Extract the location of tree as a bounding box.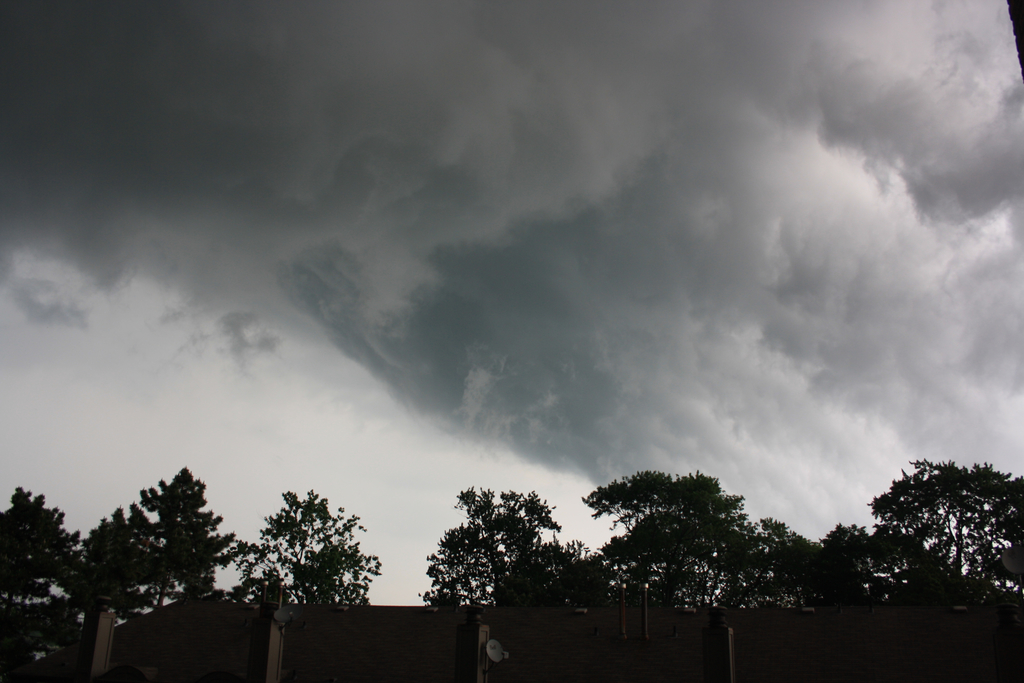
(left=225, top=484, right=383, bottom=629).
